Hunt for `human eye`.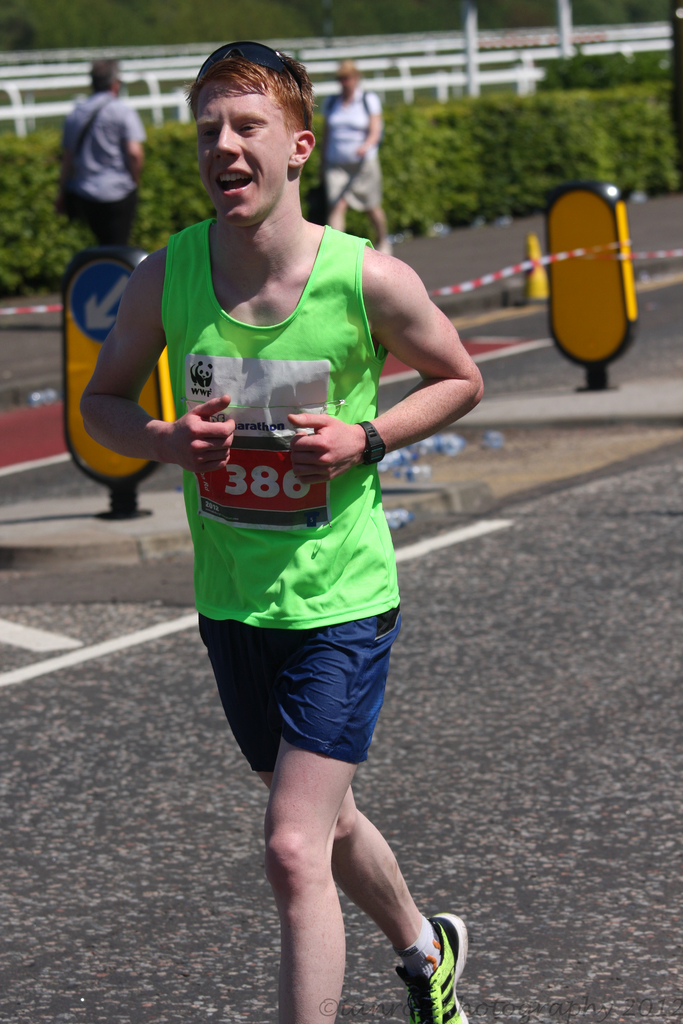
Hunted down at 232,120,265,137.
